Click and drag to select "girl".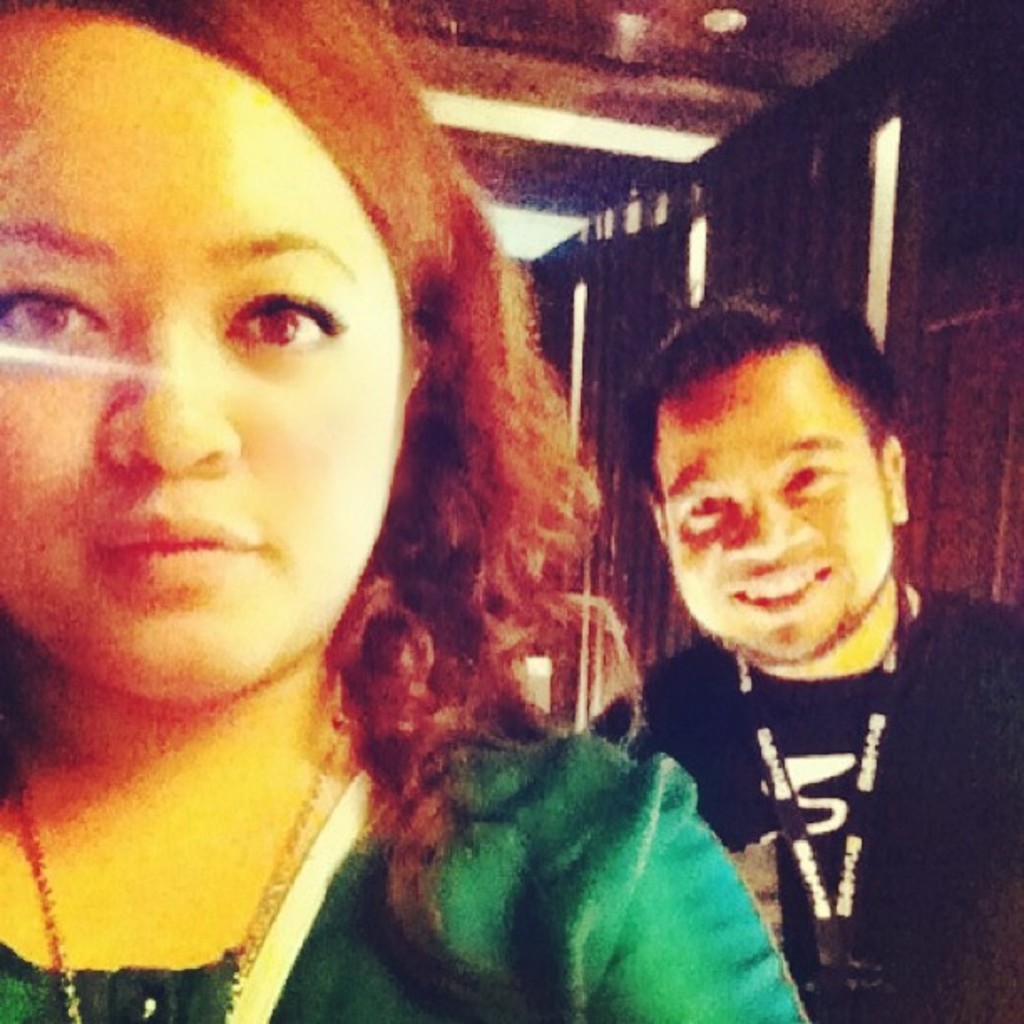
Selection: <bbox>0, 0, 805, 1022</bbox>.
